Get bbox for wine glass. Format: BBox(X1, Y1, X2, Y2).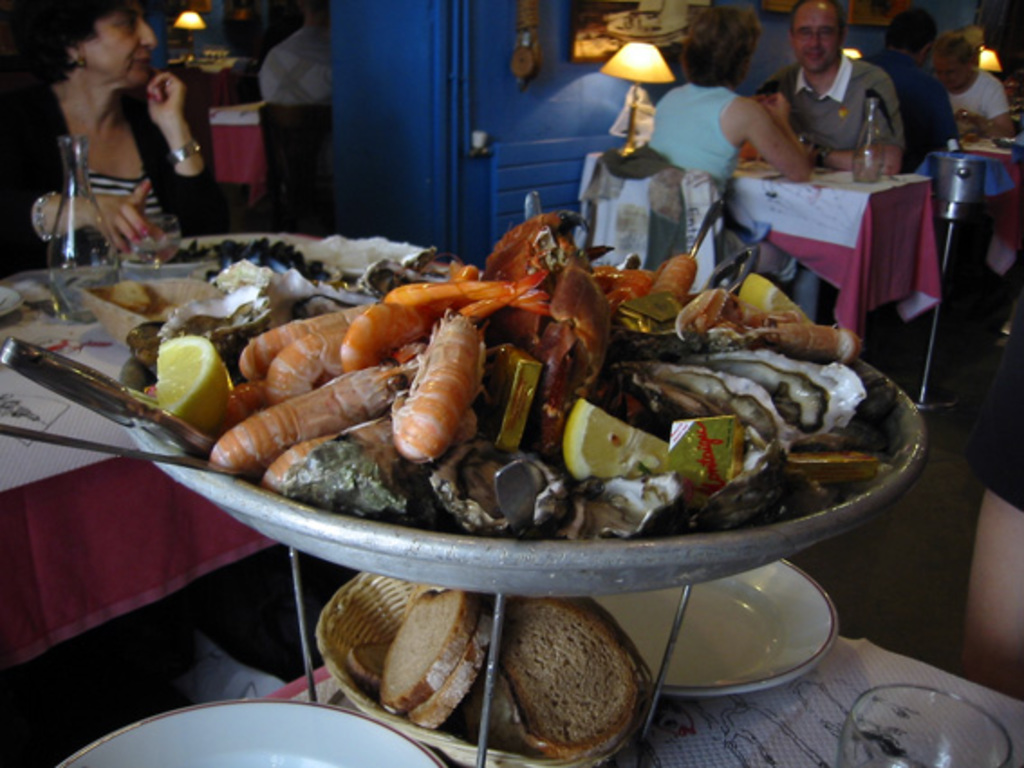
BBox(838, 685, 1011, 766).
